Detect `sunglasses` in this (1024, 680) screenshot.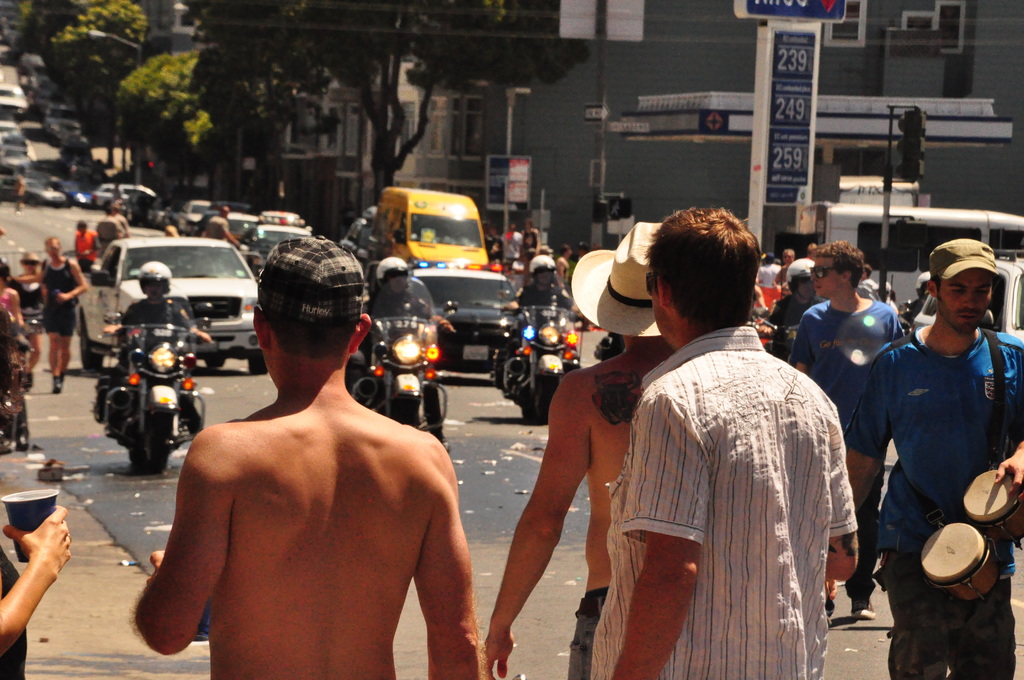
Detection: region(809, 266, 833, 274).
